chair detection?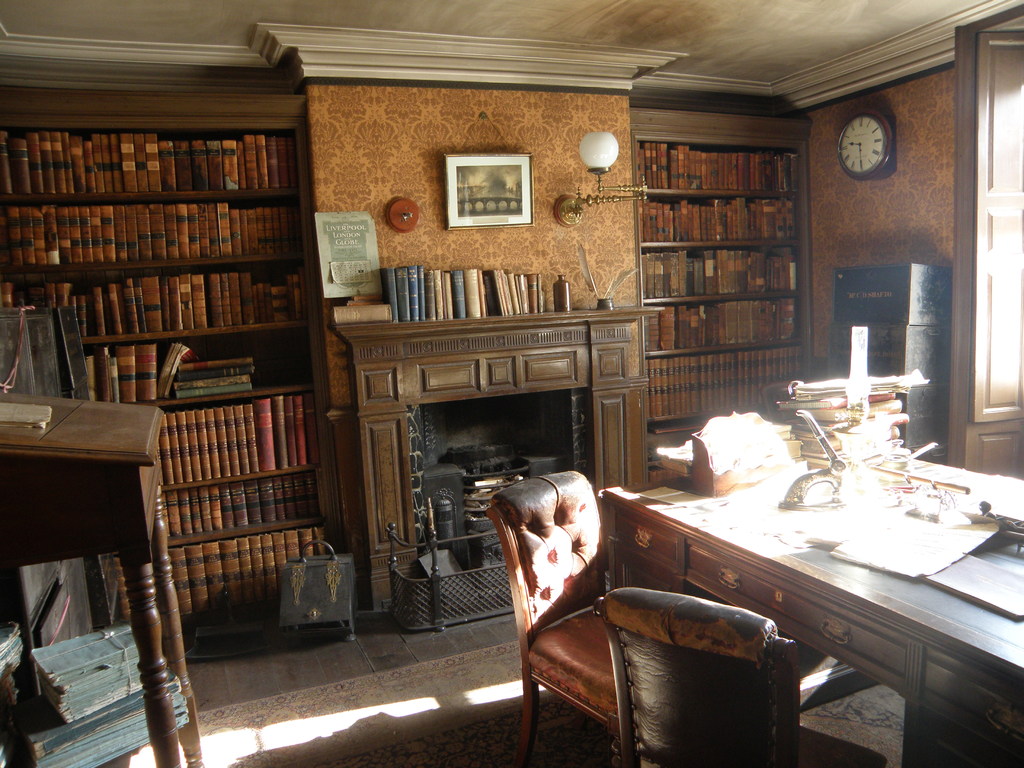
bbox(492, 463, 665, 767)
